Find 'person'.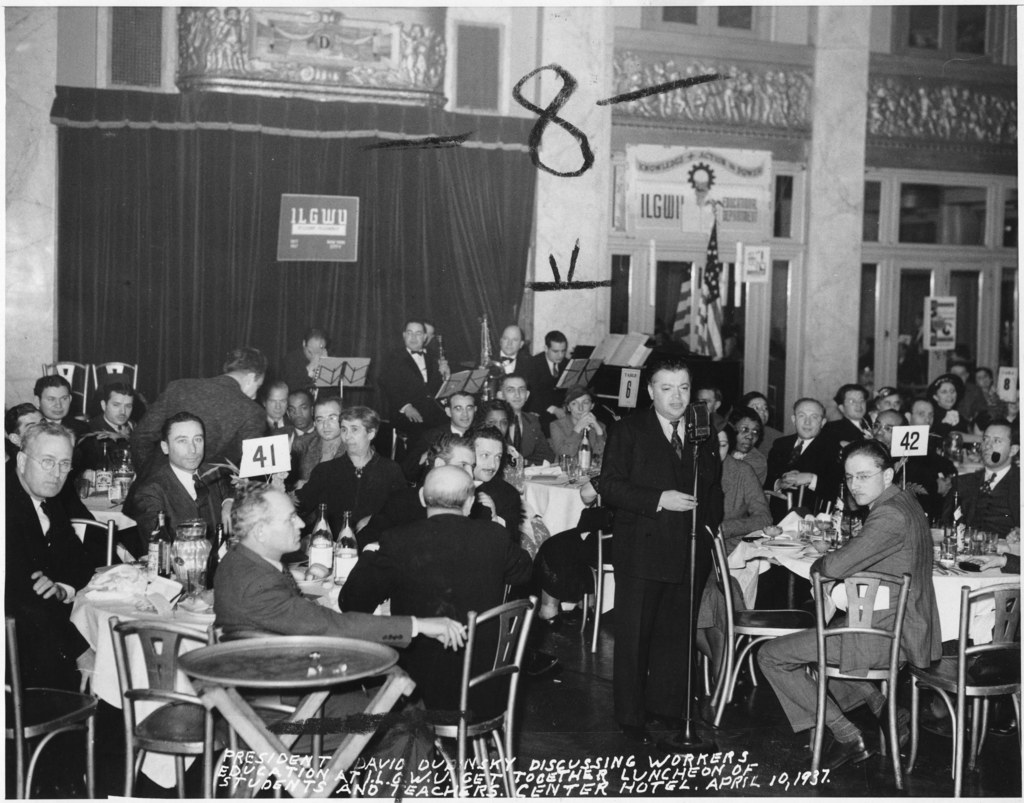
bbox=[118, 356, 279, 468].
